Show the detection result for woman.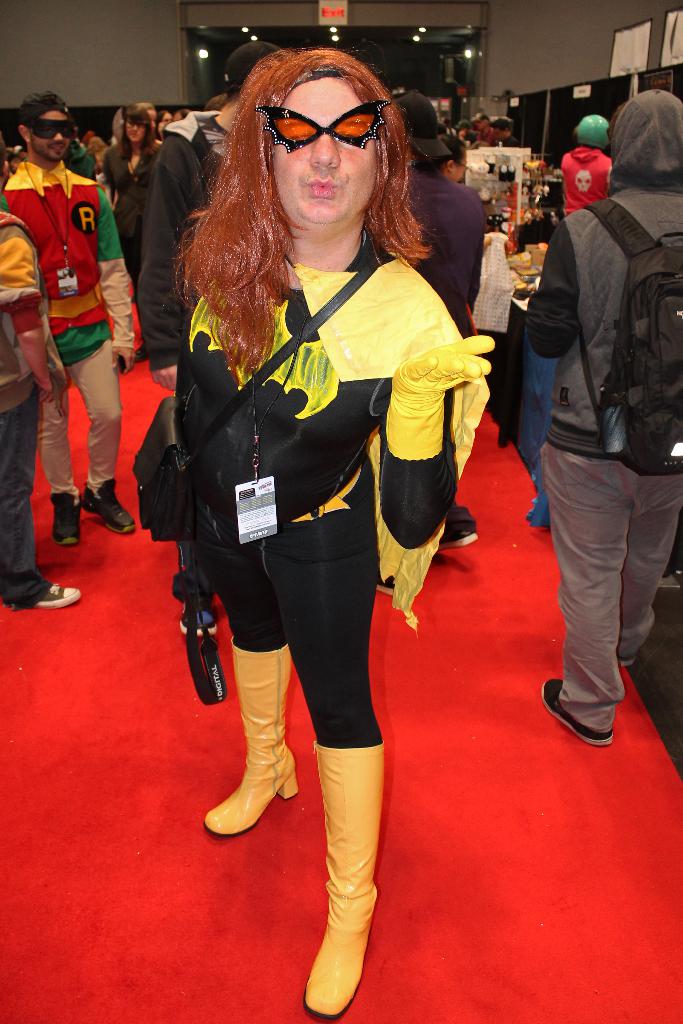
(151, 106, 177, 148).
